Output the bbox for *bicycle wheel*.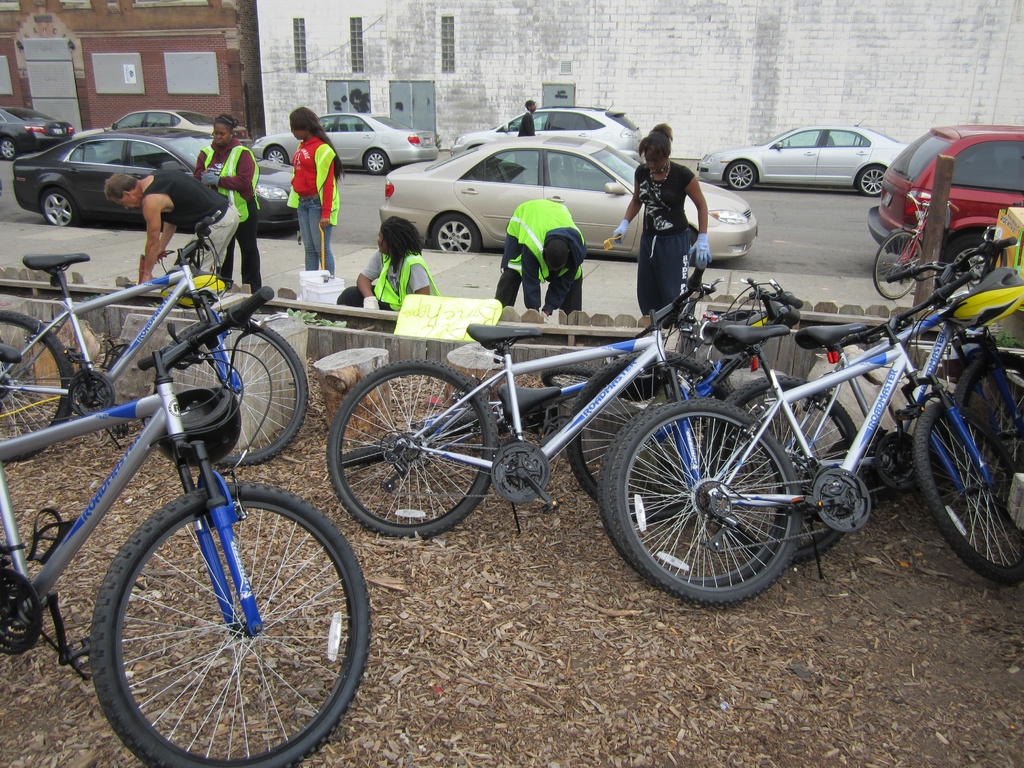
[323,357,502,537].
